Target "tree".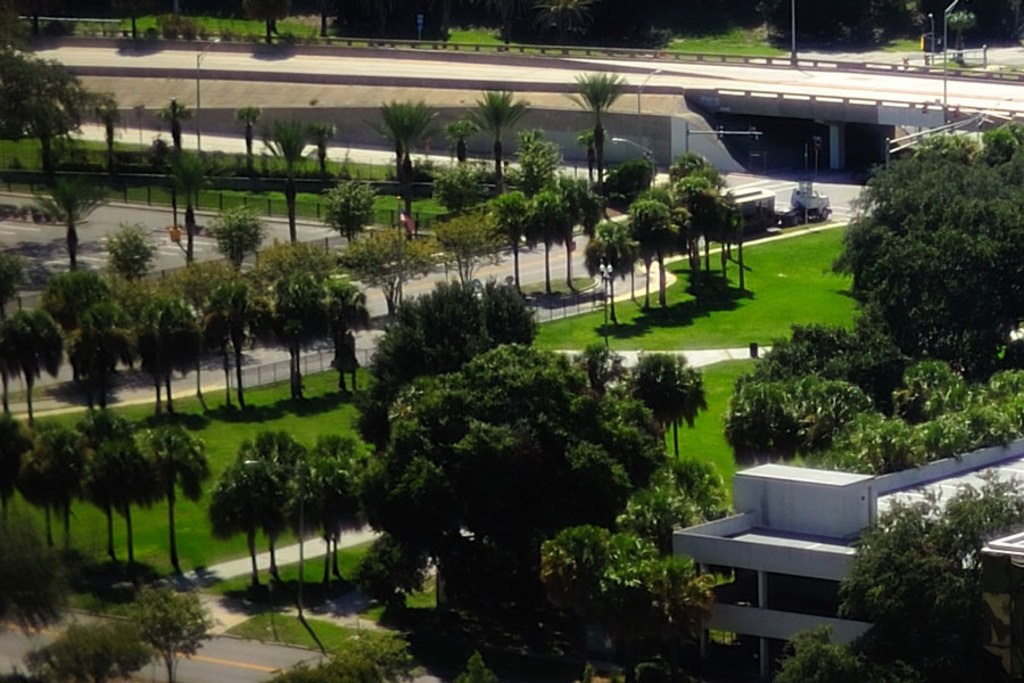
Target region: l=73, t=400, r=138, b=553.
